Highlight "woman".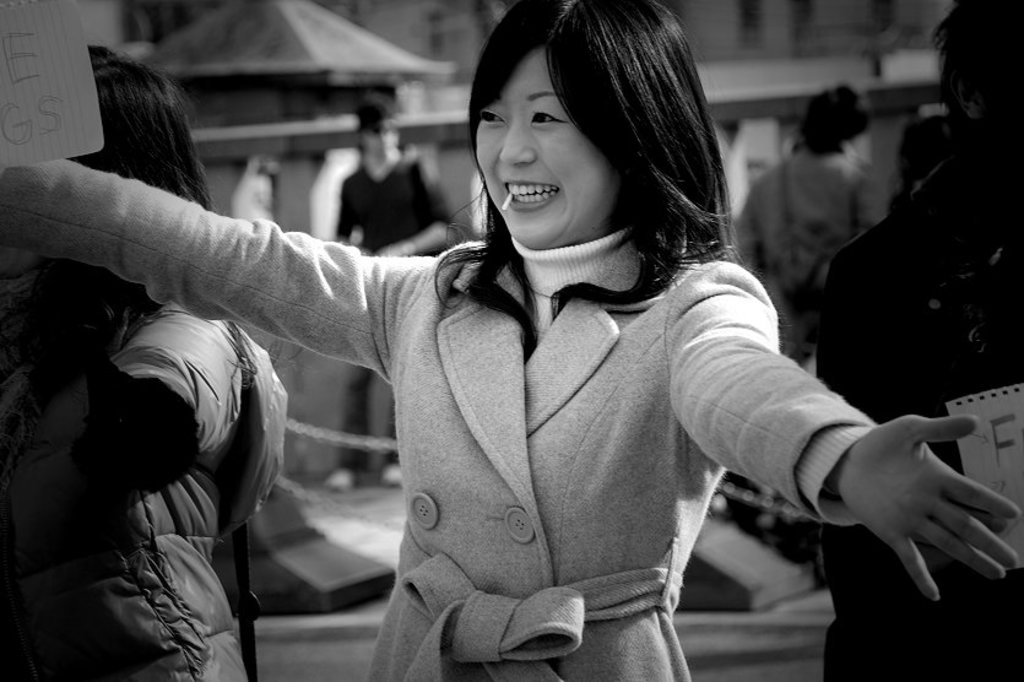
Highlighted region: region(87, 22, 878, 672).
